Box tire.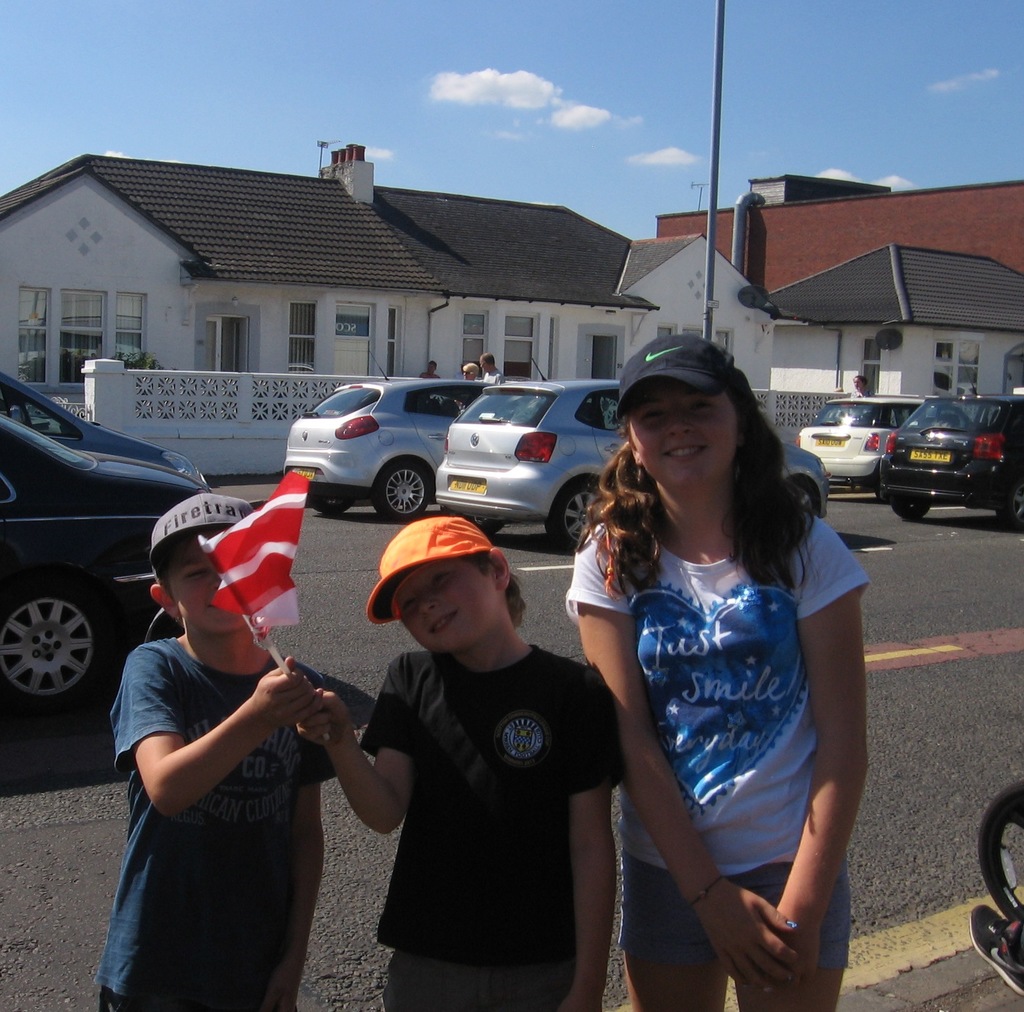
892,502,924,524.
